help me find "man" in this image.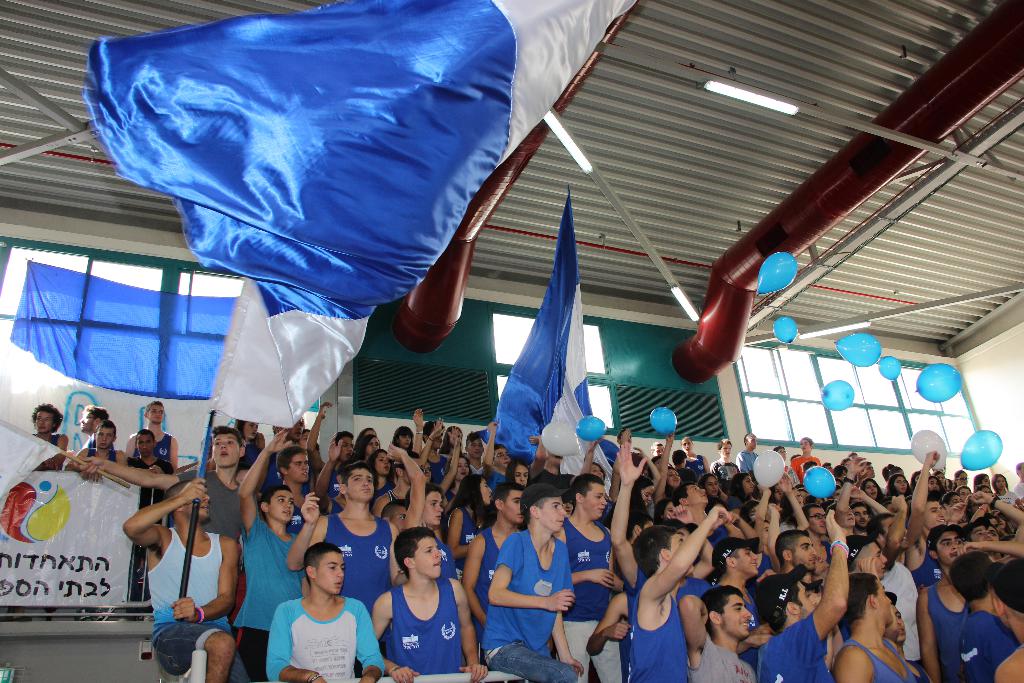
Found it: 124:428:179:500.
